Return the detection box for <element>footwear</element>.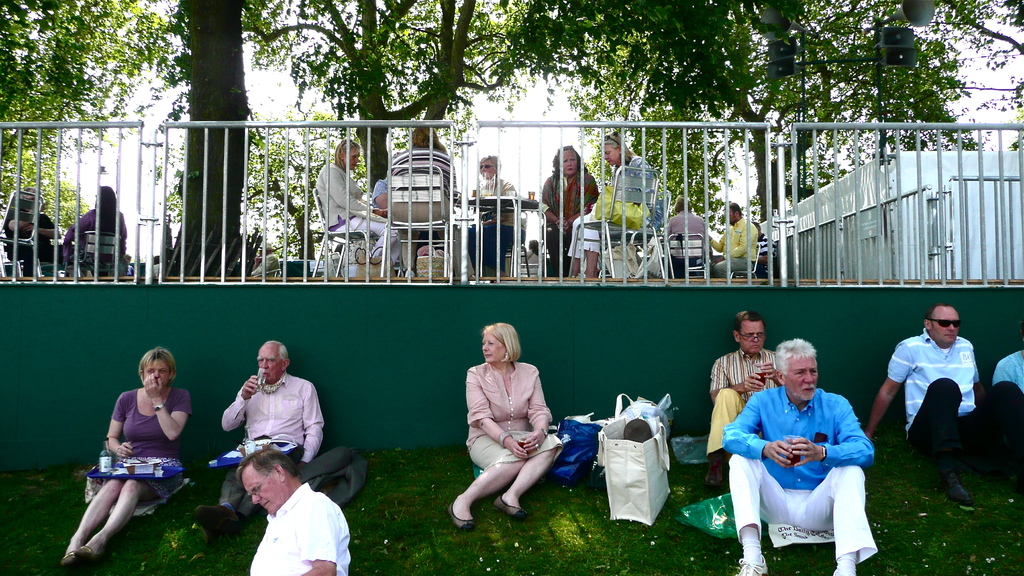
bbox=(739, 557, 769, 575).
